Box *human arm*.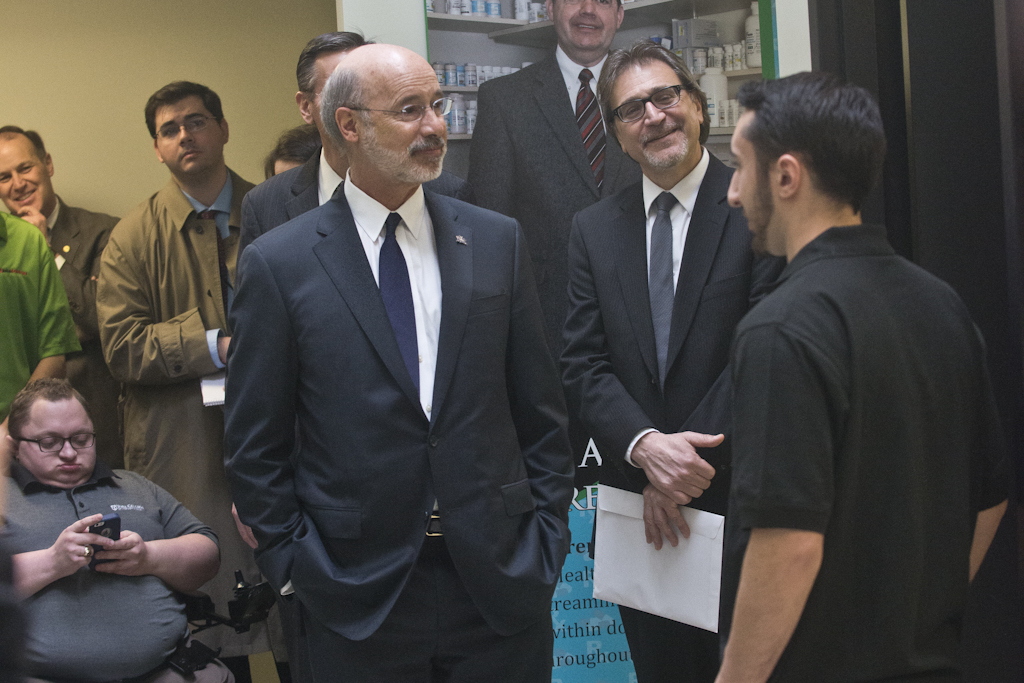
<bbox>6, 231, 82, 435</bbox>.
